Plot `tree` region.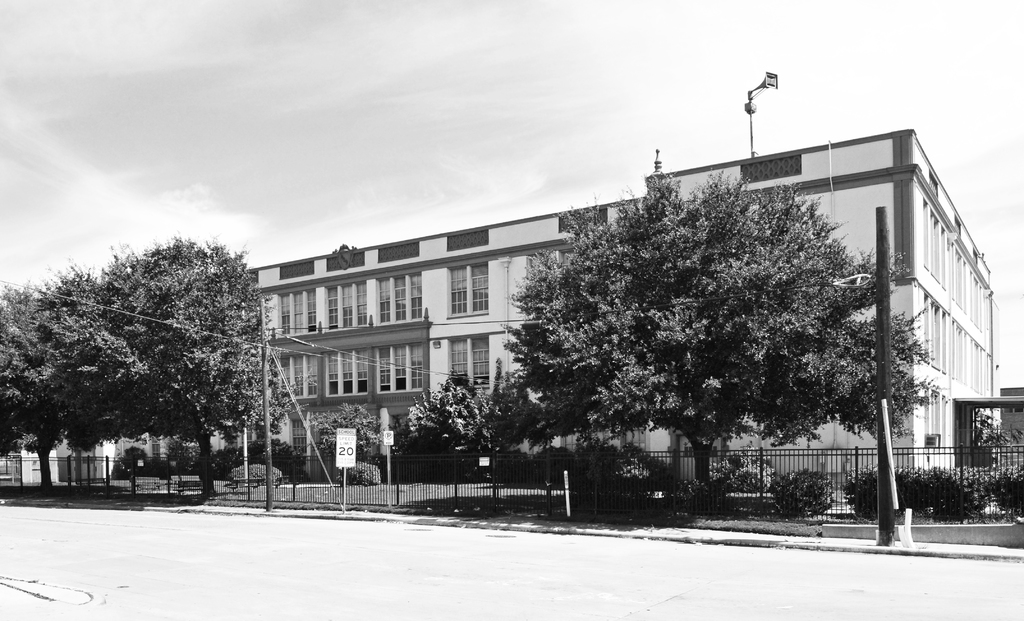
Plotted at region(401, 402, 452, 485).
